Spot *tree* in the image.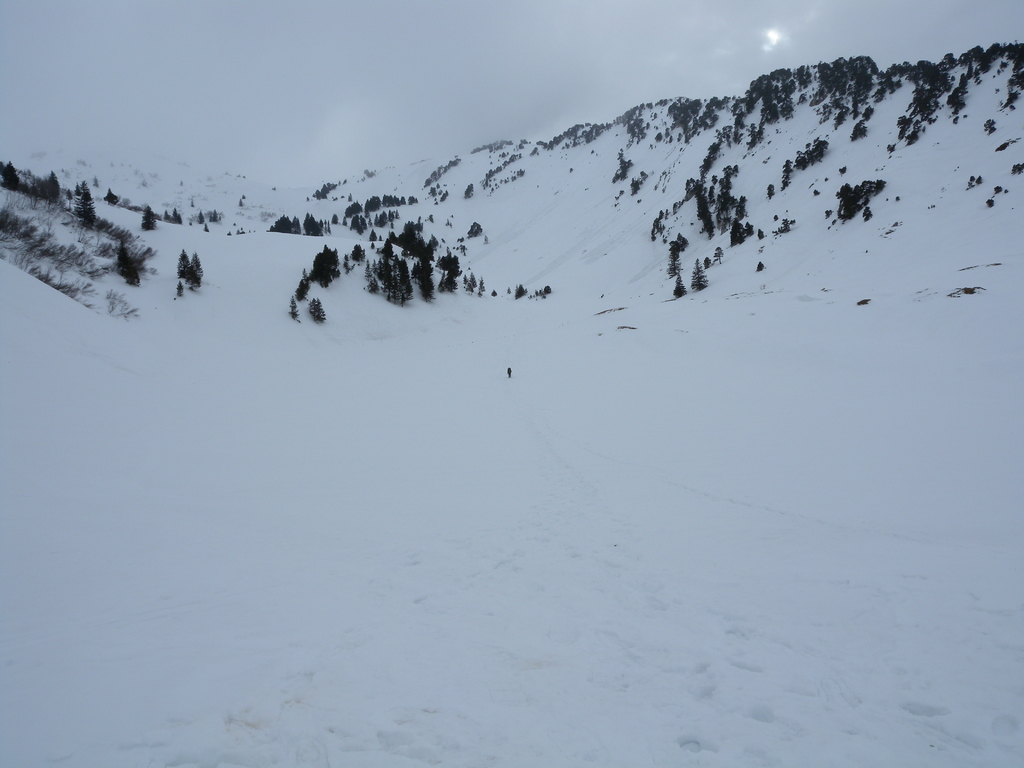
*tree* found at x1=669, y1=198, x2=681, y2=217.
